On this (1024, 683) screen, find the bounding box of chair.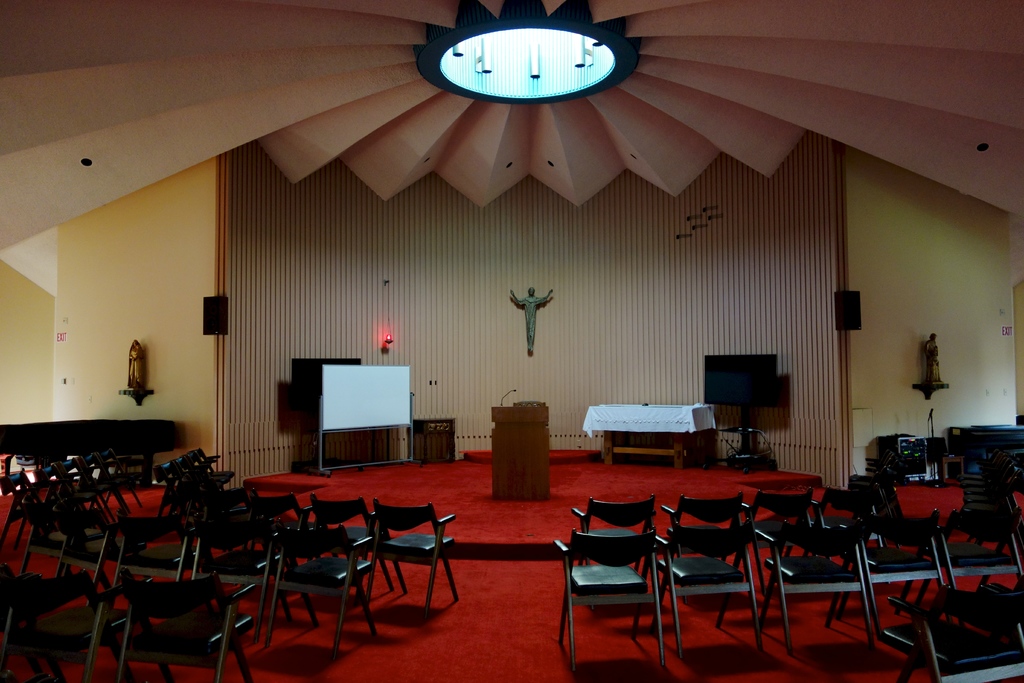
Bounding box: left=572, top=492, right=655, bottom=570.
